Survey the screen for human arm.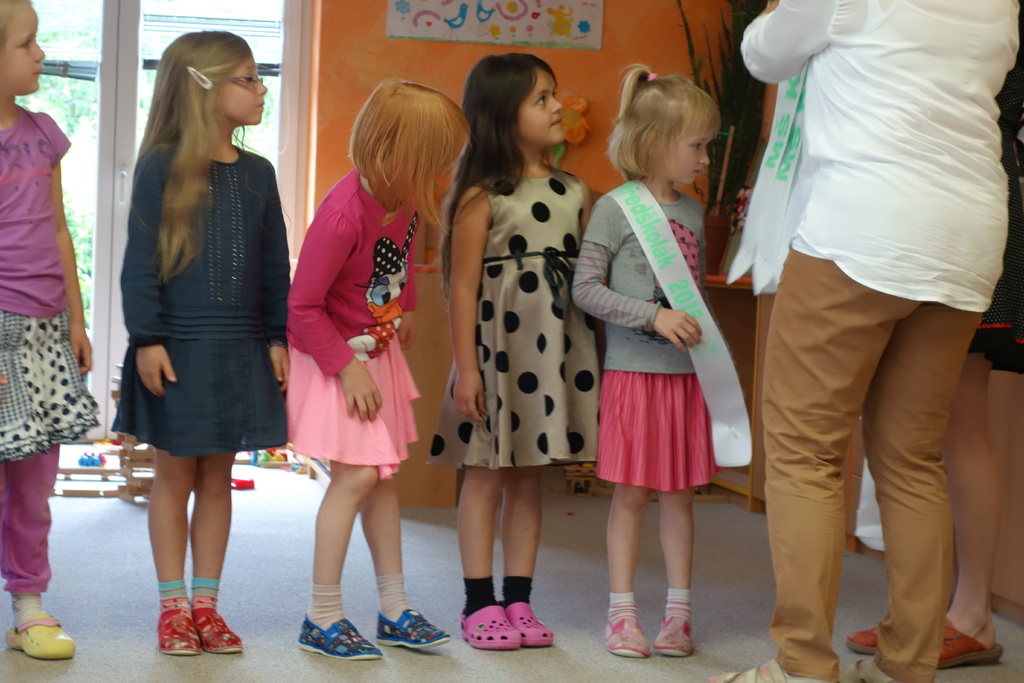
Survey found: bbox=[572, 194, 703, 348].
